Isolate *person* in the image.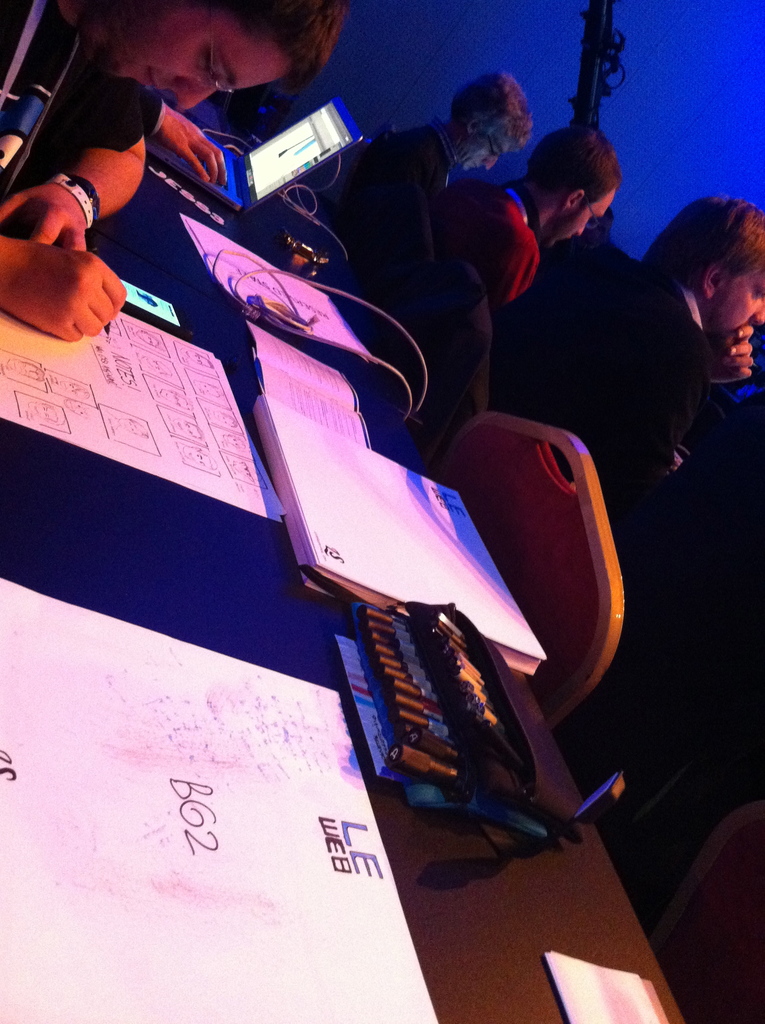
Isolated region: left=410, top=191, right=764, bottom=525.
